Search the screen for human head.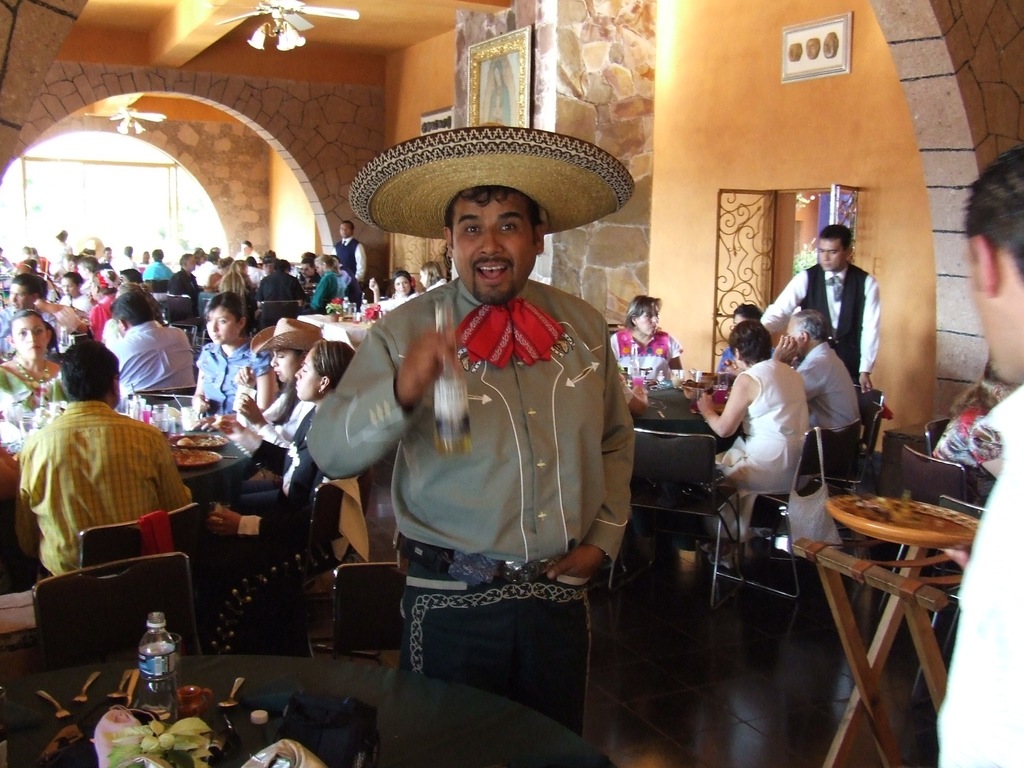
Found at [x1=493, y1=60, x2=501, y2=90].
